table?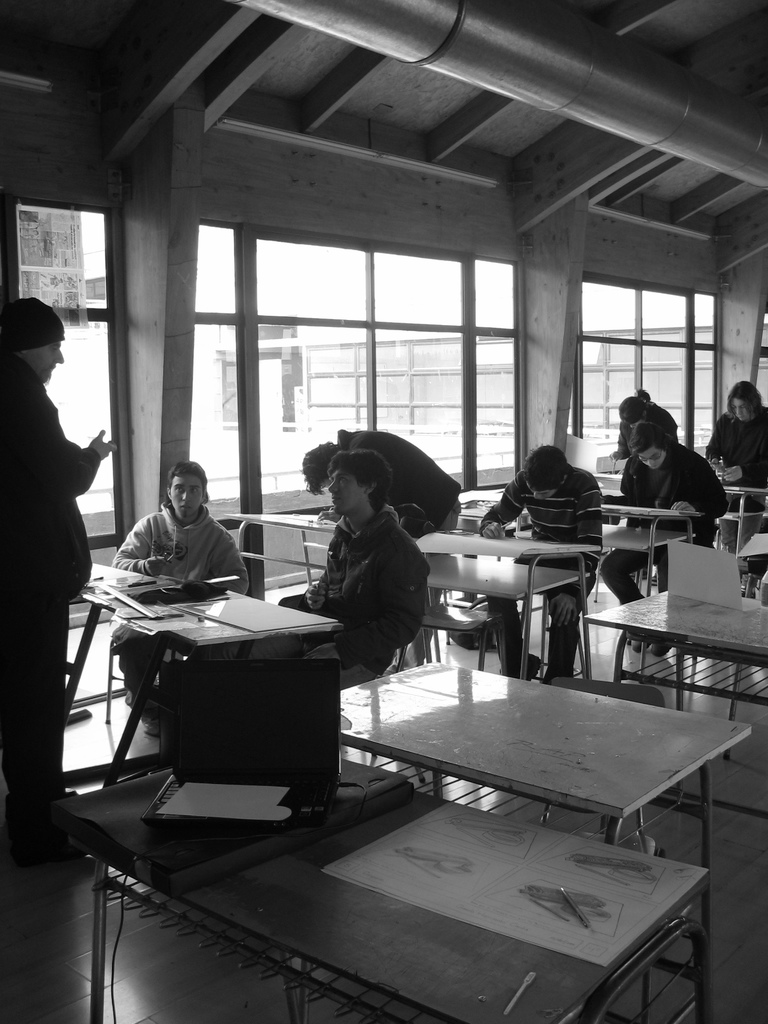
x1=89 y1=794 x2=703 y2=1023
